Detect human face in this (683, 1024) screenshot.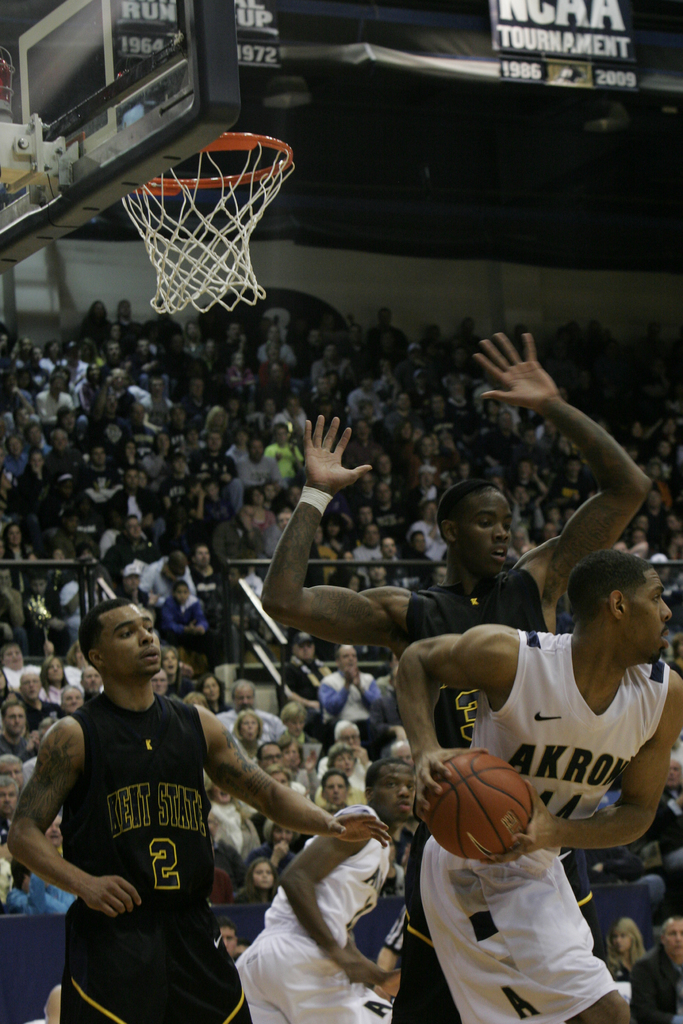
Detection: <bbox>64, 688, 80, 705</bbox>.
